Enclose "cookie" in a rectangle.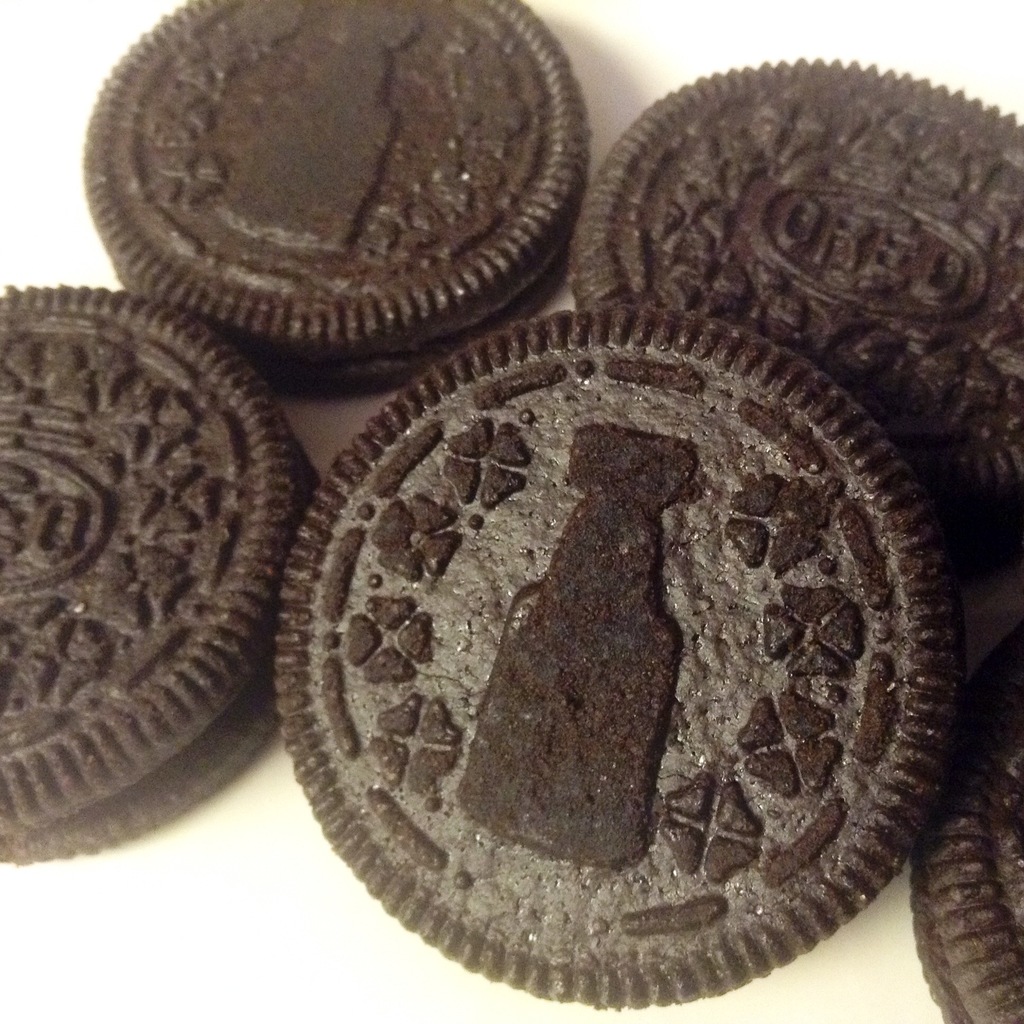
x1=0 y1=282 x2=322 y2=845.
